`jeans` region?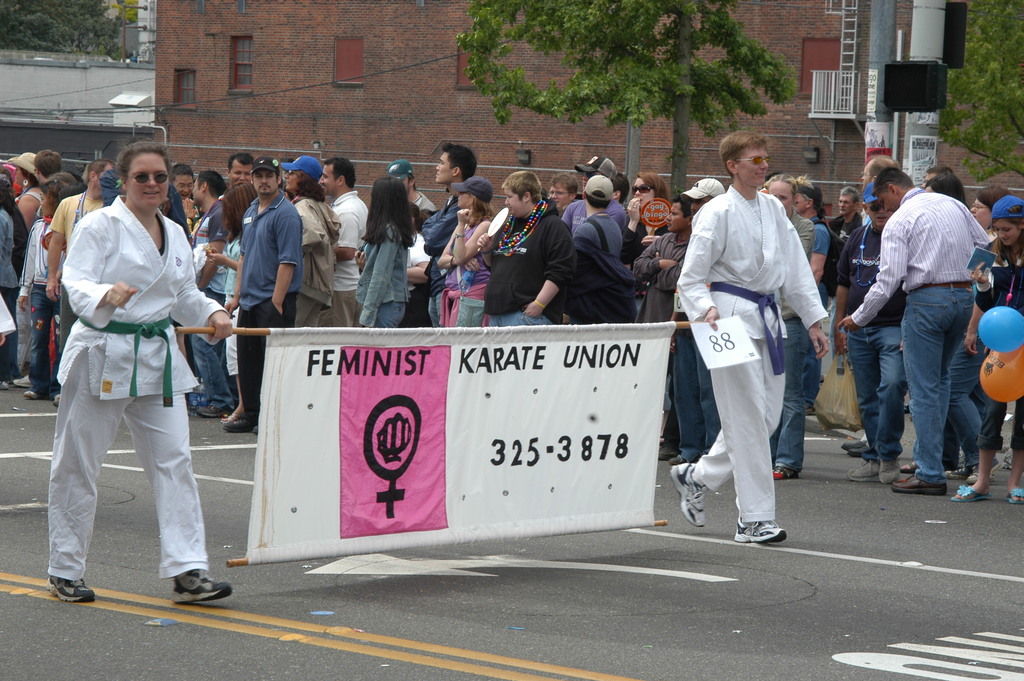
rect(192, 297, 235, 406)
